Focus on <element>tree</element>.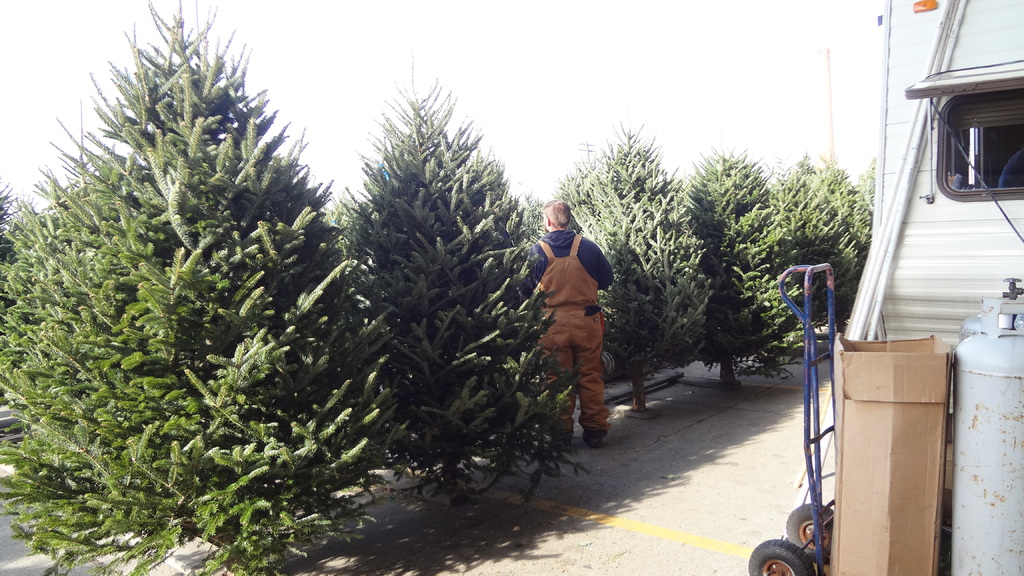
Focused at [333,47,582,498].
